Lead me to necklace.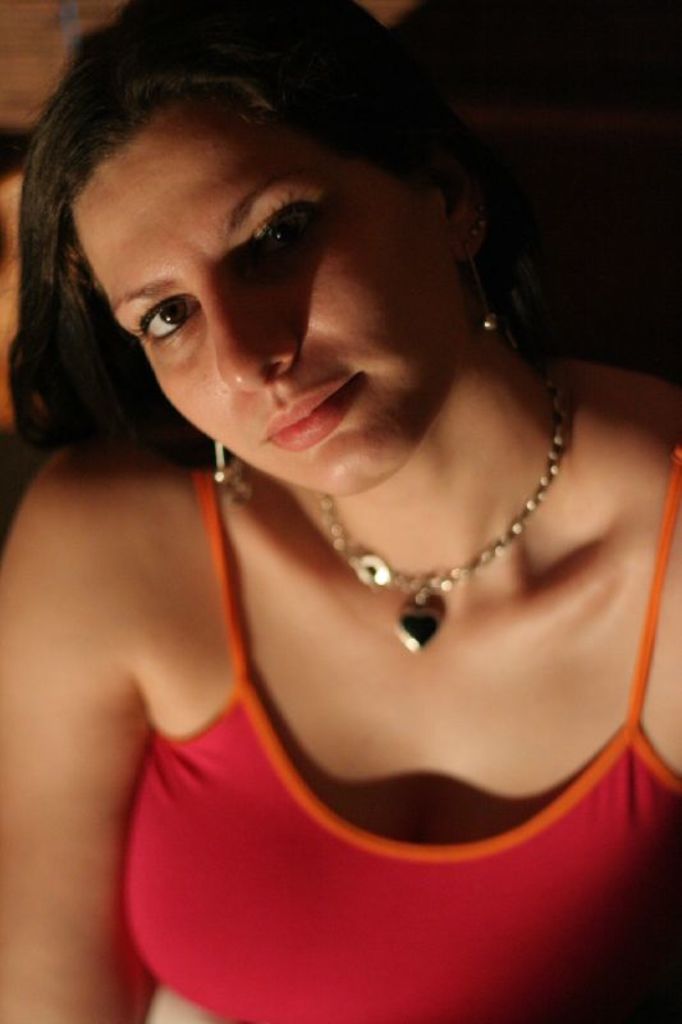
Lead to x1=275, y1=383, x2=569, y2=672.
